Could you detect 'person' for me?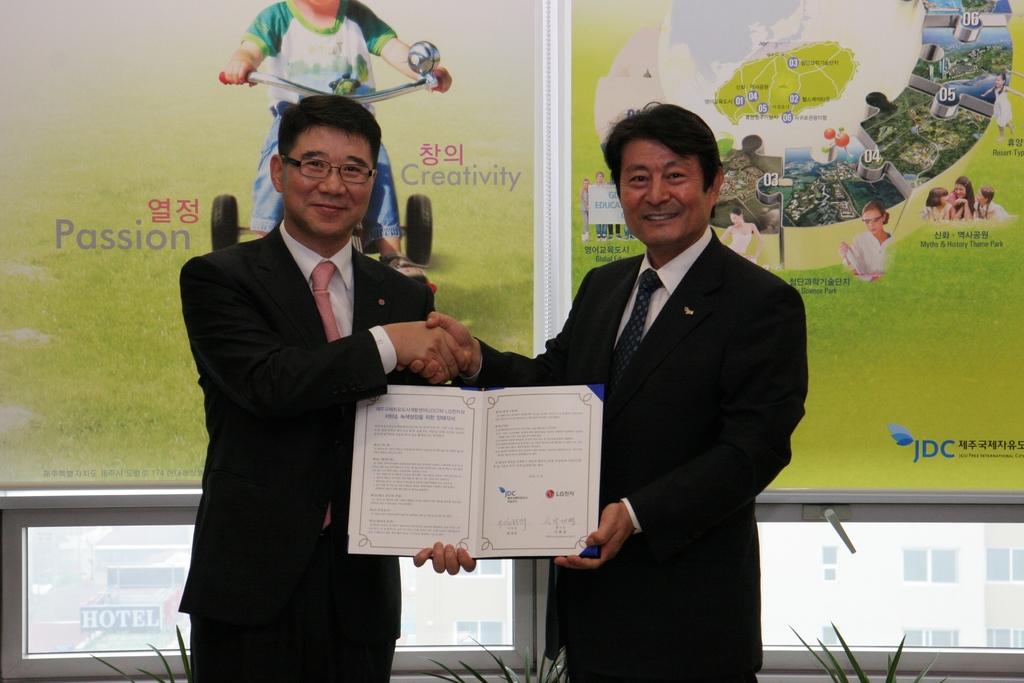
Detection result: box(608, 181, 621, 242).
